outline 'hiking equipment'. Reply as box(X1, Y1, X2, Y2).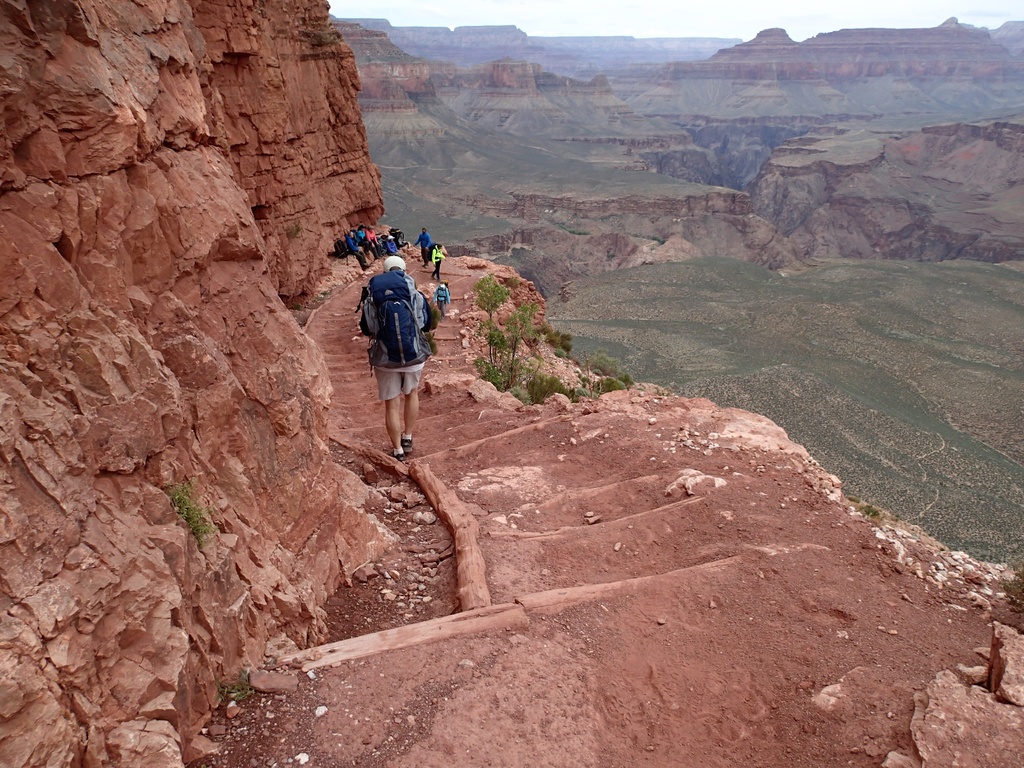
box(423, 264, 427, 269).
